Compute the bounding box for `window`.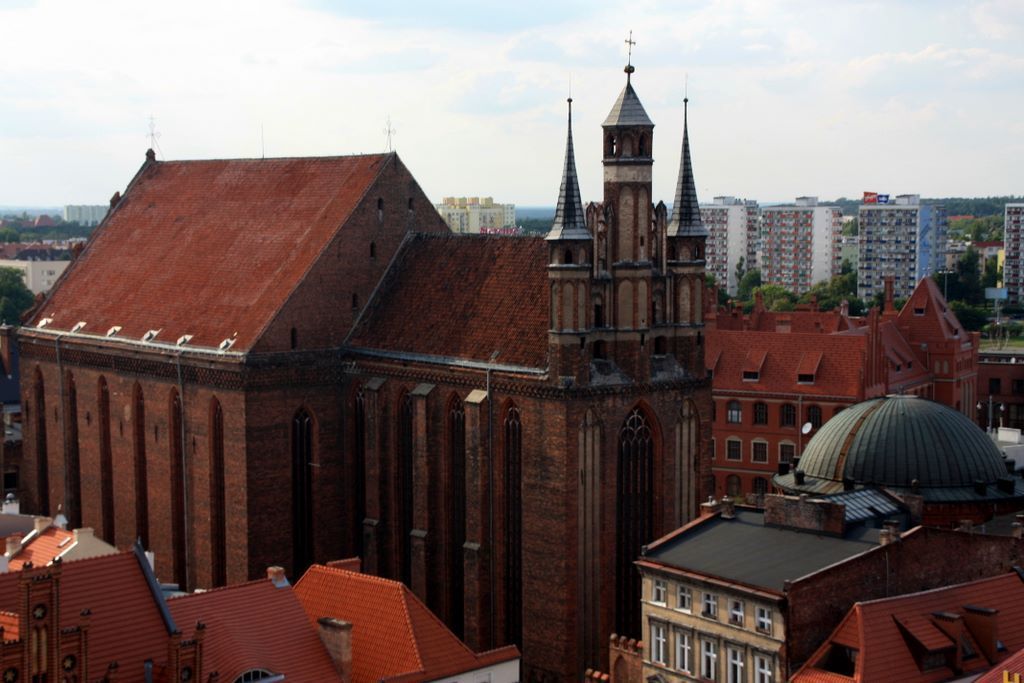
<region>672, 584, 696, 614</region>.
